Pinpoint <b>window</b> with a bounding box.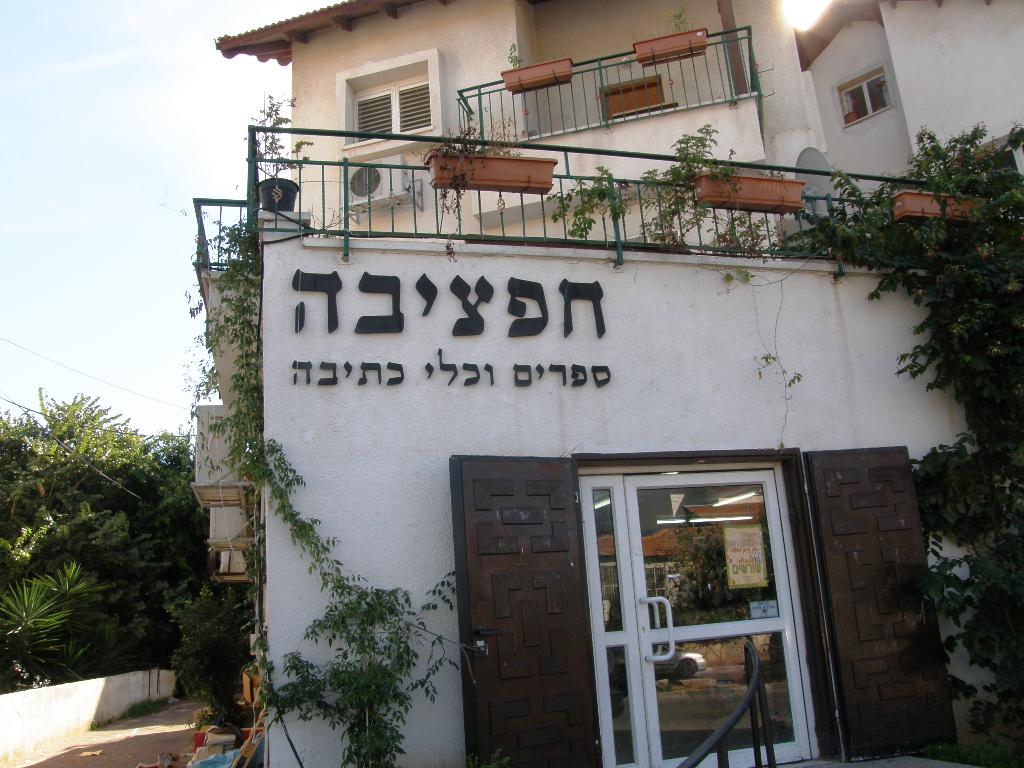
[left=353, top=77, right=432, bottom=145].
